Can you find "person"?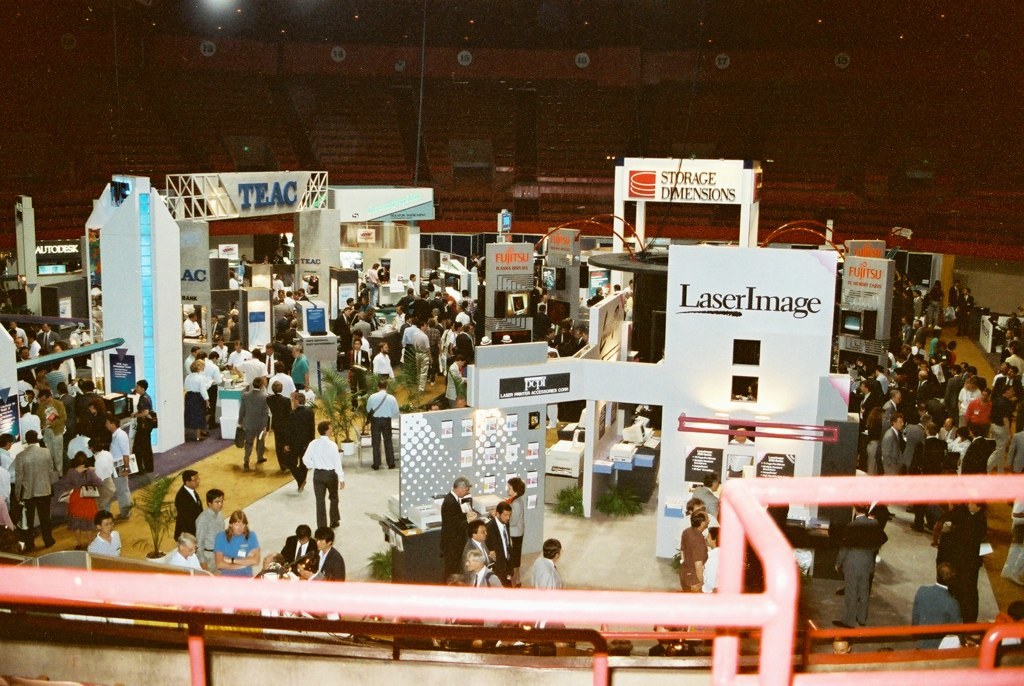
Yes, bounding box: x1=934 y1=343 x2=949 y2=360.
